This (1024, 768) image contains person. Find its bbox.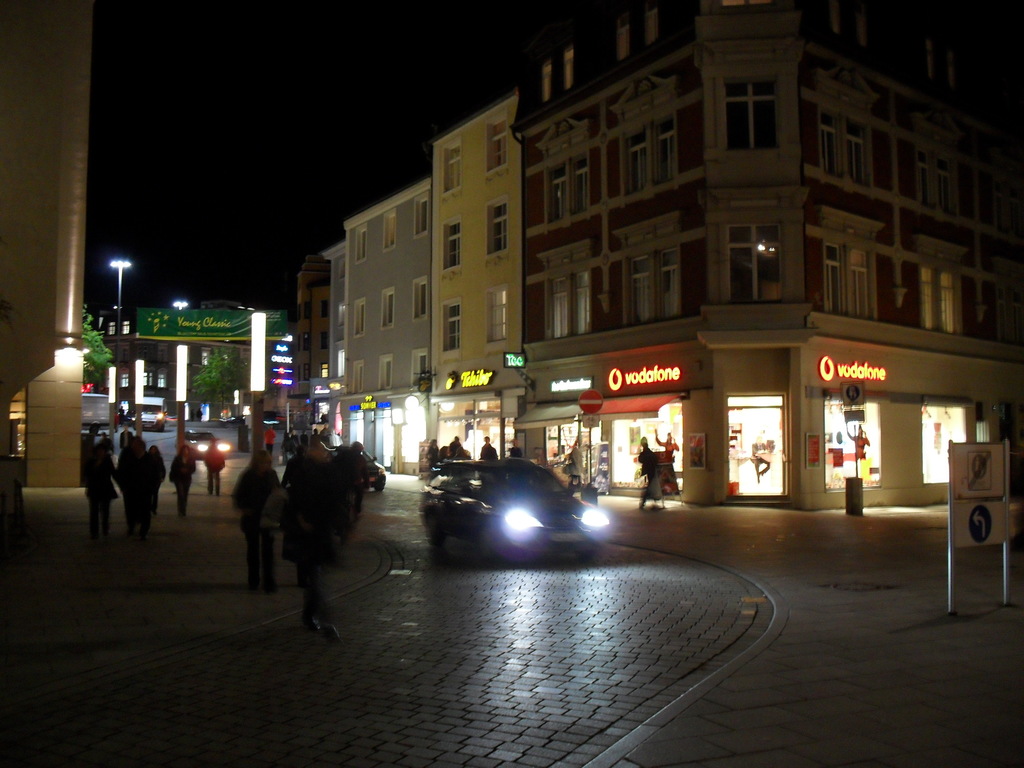
283:435:291:457.
